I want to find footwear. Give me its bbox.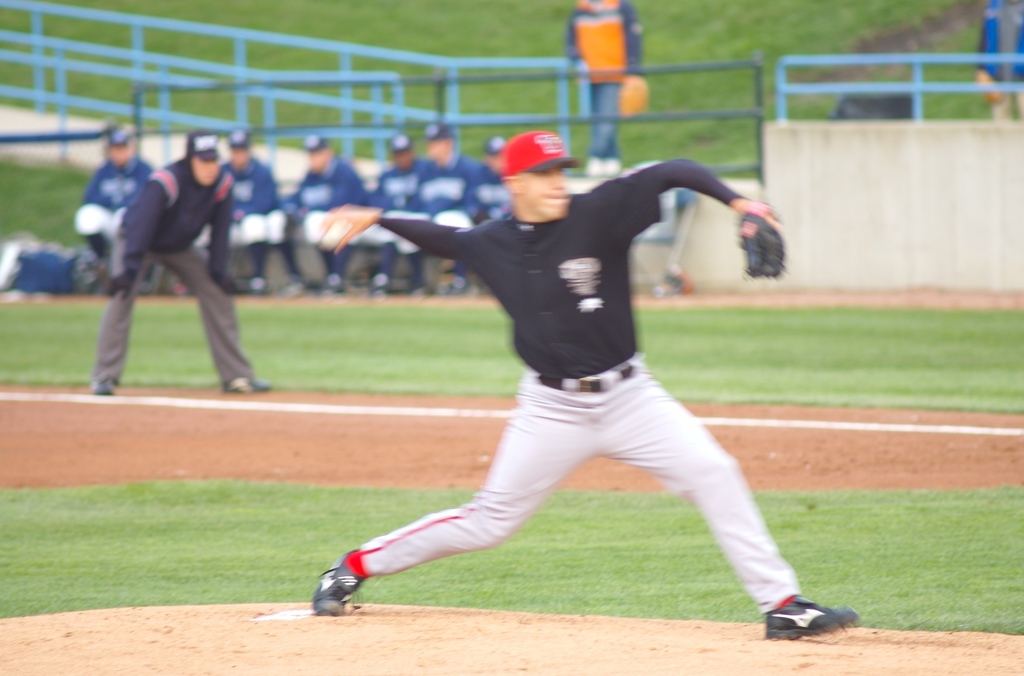
crop(241, 271, 273, 292).
